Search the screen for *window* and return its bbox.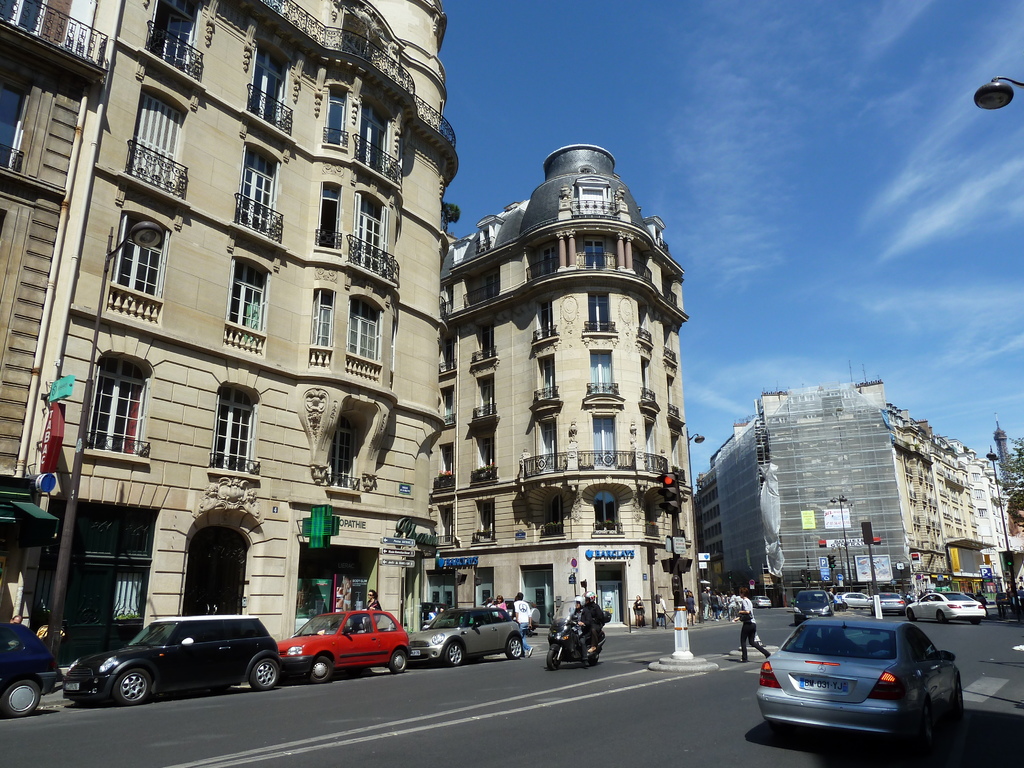
Found: region(437, 332, 458, 368).
